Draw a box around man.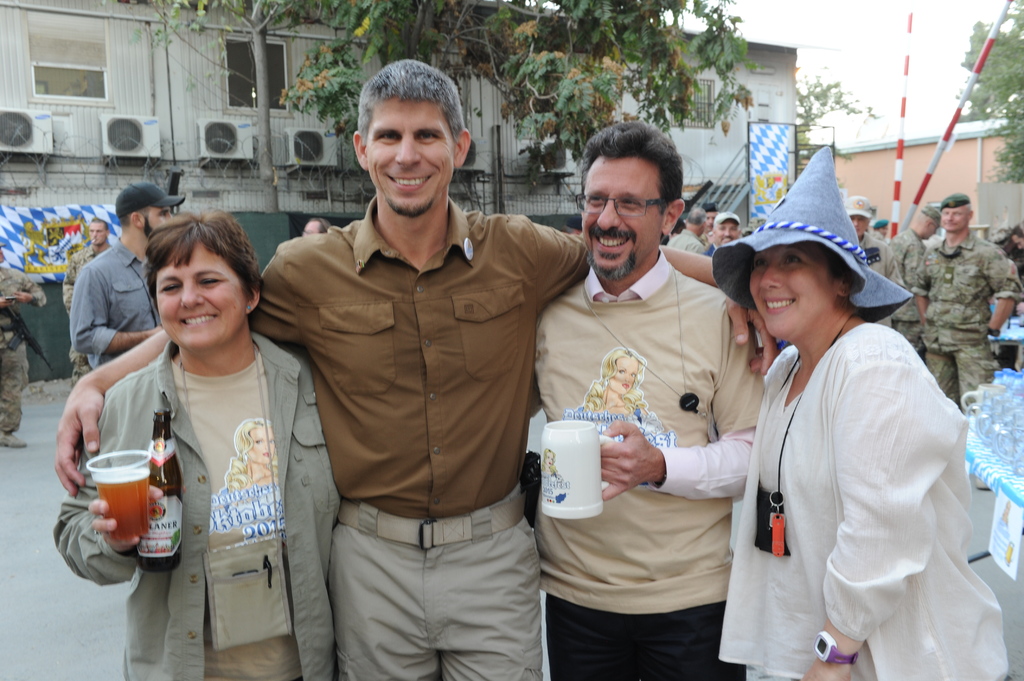
bbox=(72, 179, 186, 364).
